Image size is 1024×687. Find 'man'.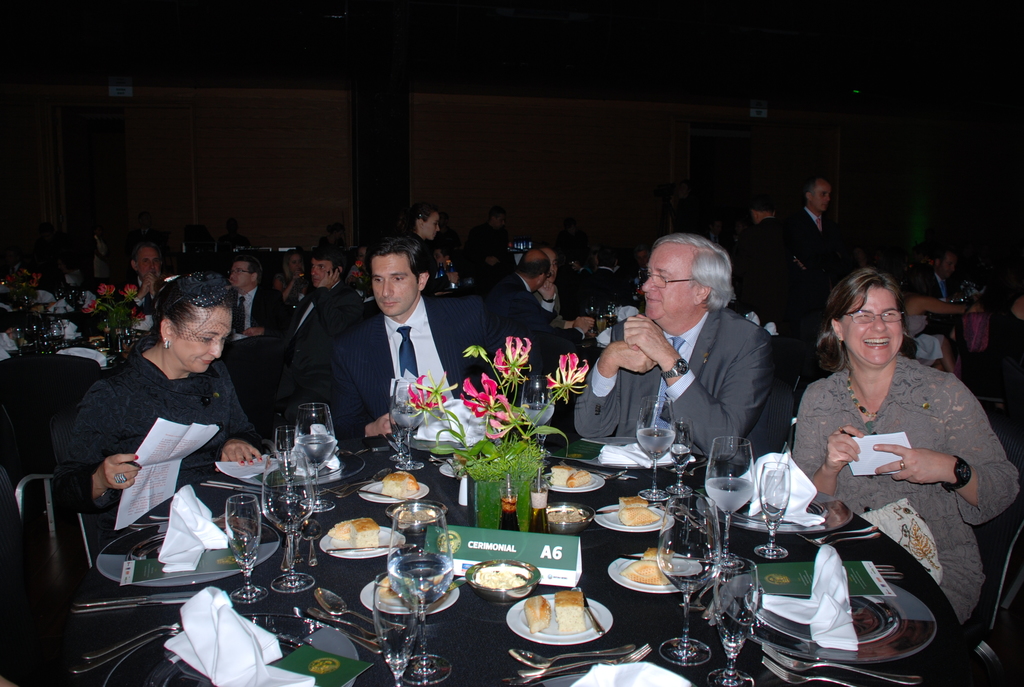
572,226,783,467.
